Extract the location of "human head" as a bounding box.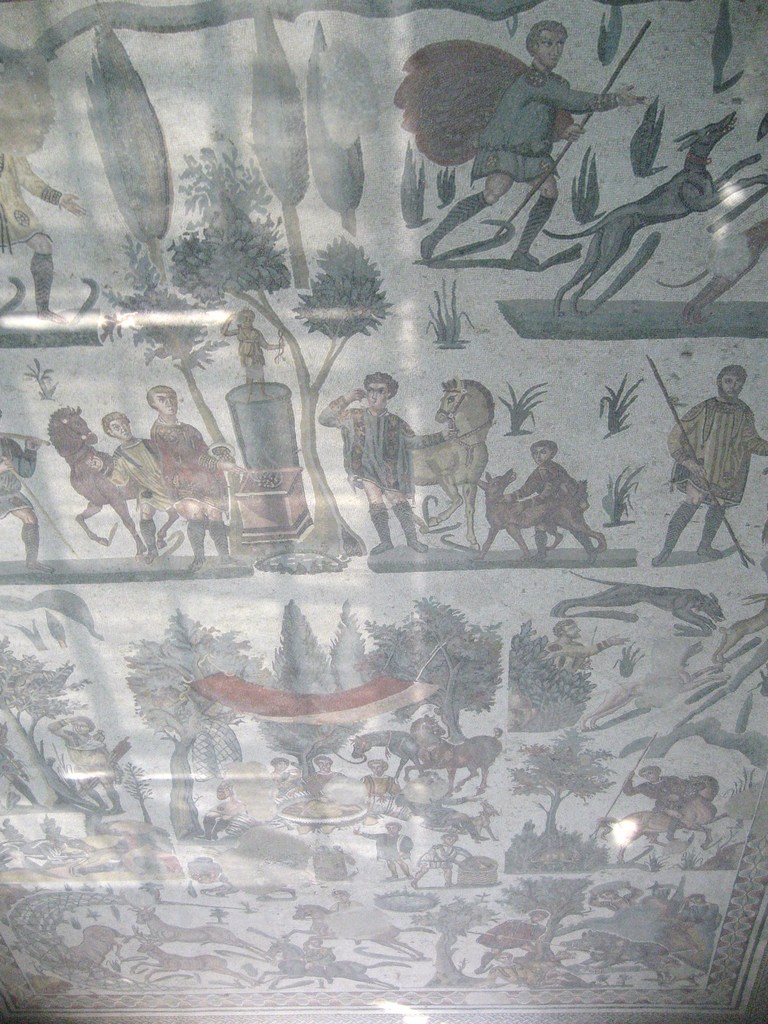
(left=150, top=384, right=178, bottom=417).
